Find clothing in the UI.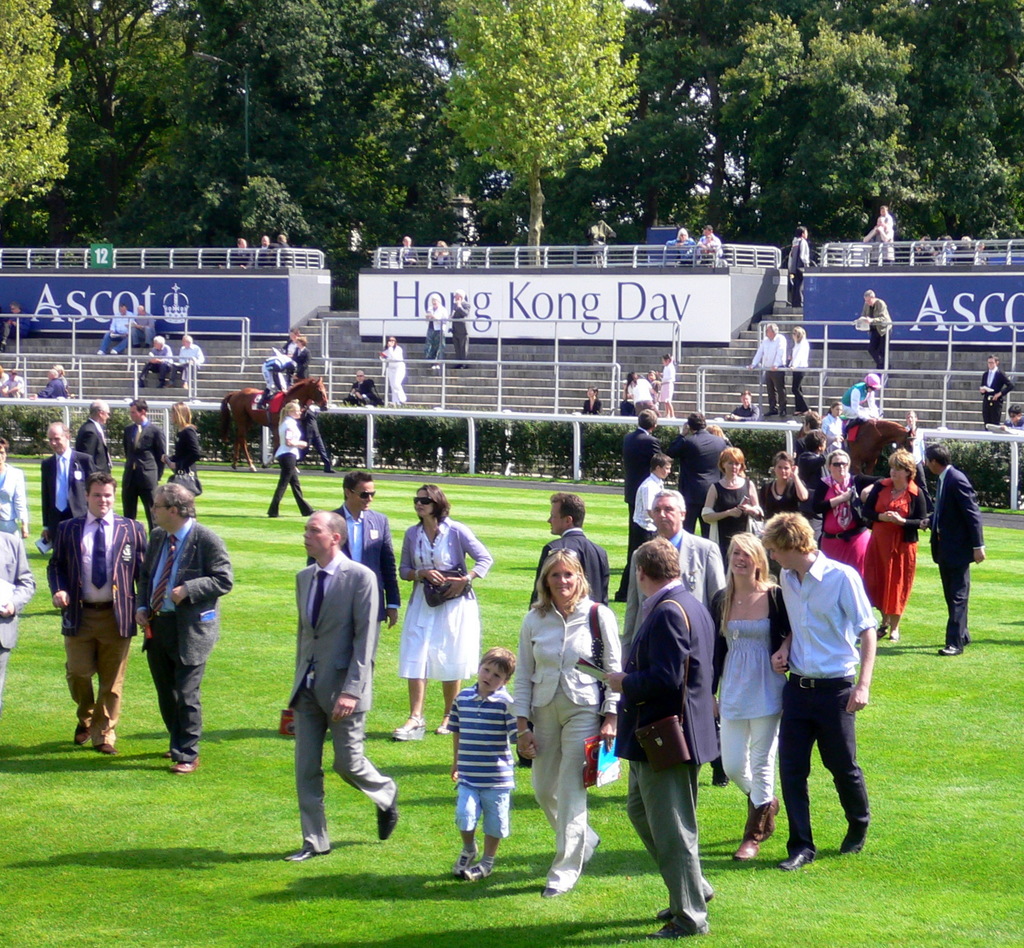
UI element at bbox=[901, 422, 929, 508].
